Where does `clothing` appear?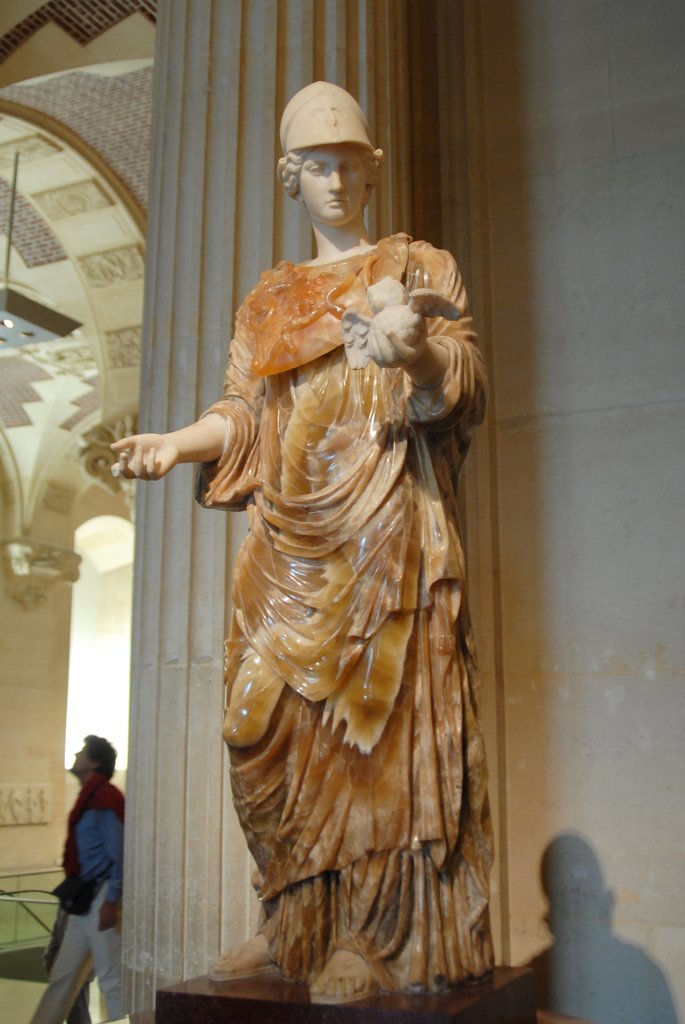
Appears at pyautogui.locateOnScreen(24, 772, 123, 1023).
